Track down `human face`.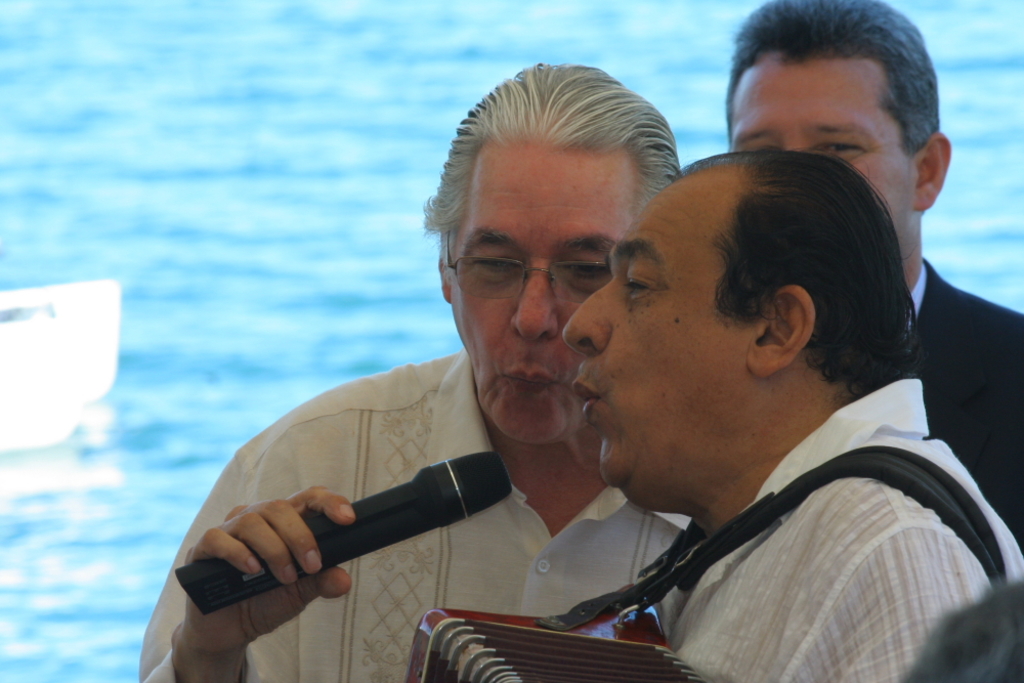
Tracked to [556,166,745,484].
